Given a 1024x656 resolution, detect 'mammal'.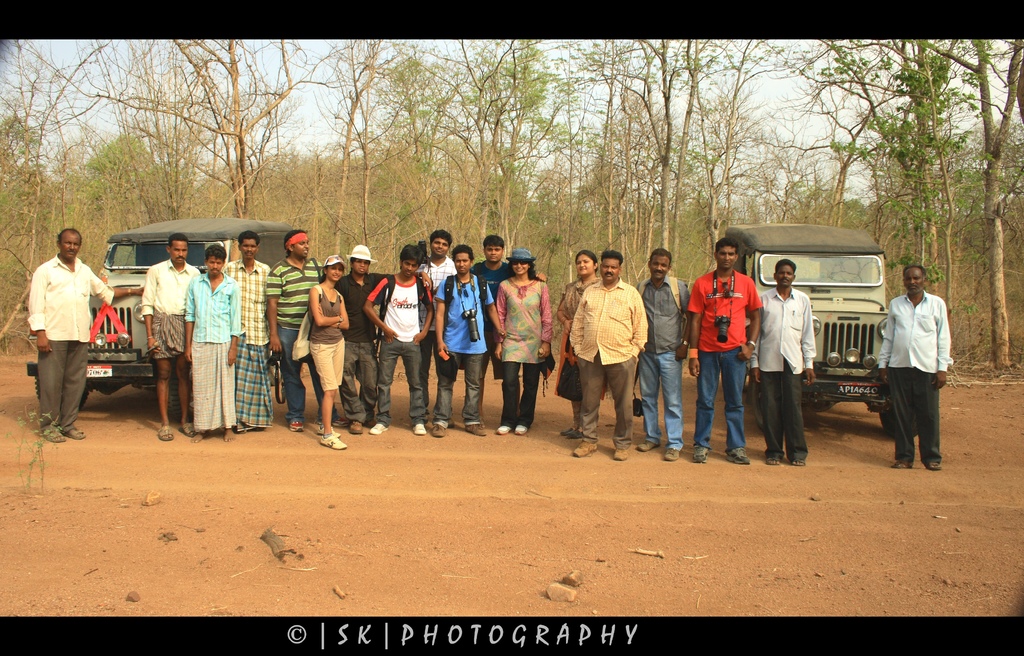
detection(337, 244, 433, 431).
